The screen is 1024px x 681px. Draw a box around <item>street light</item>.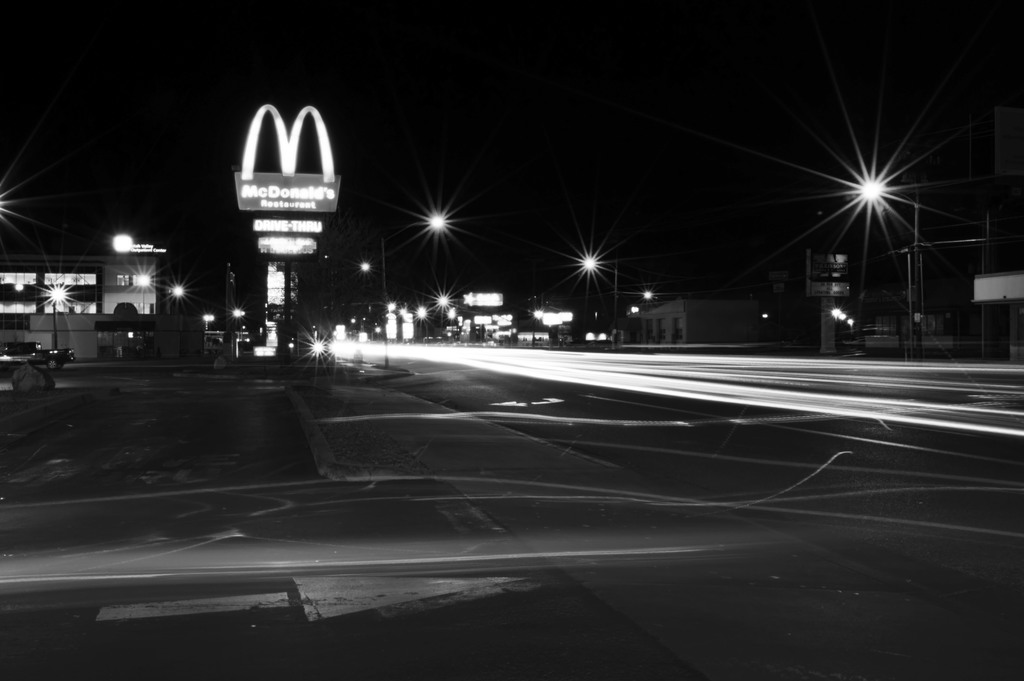
[x1=134, y1=268, x2=152, y2=315].
